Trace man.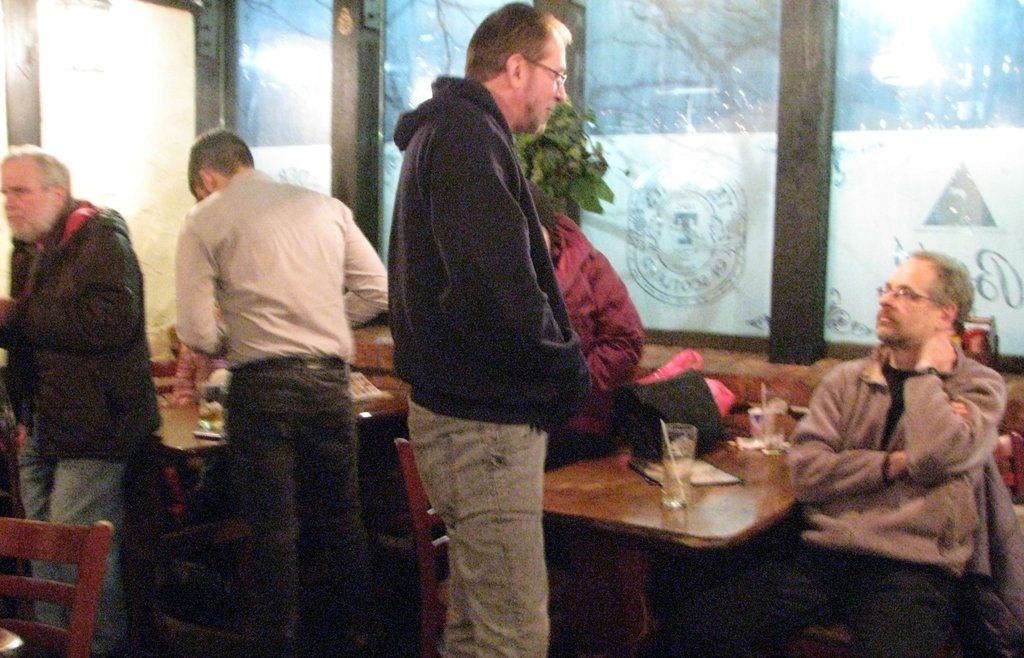
Traced to <region>716, 252, 1005, 657</region>.
